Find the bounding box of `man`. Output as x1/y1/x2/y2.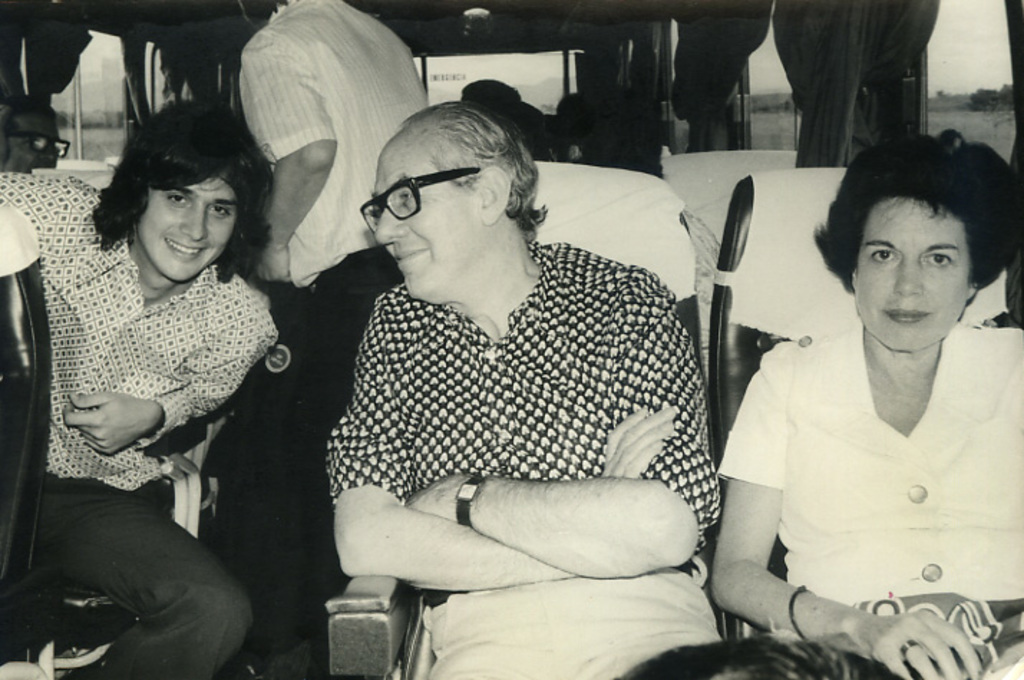
291/73/772/667.
